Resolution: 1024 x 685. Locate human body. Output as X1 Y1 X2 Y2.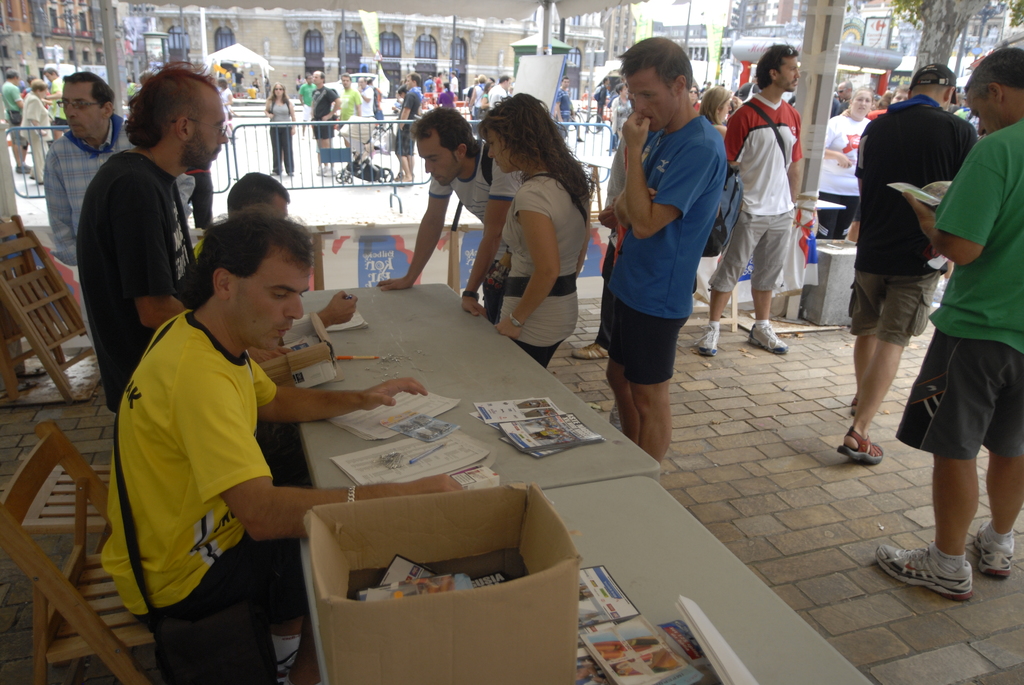
220 87 235 141.
